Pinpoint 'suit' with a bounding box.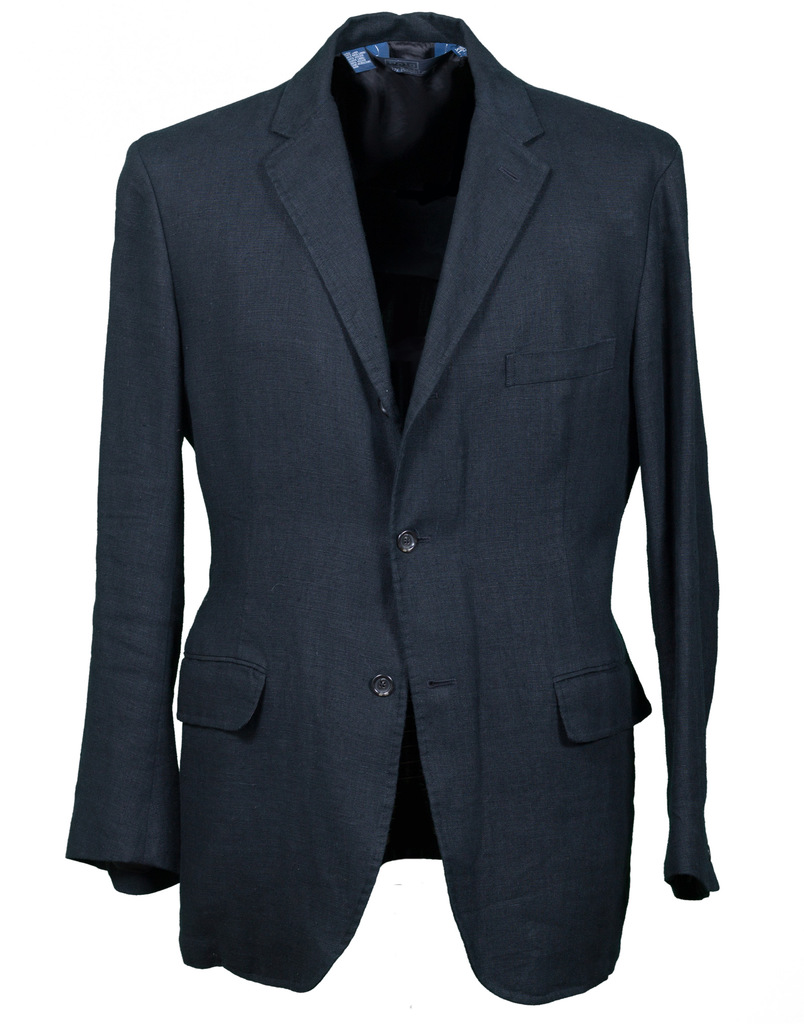
68, 0, 732, 1005.
